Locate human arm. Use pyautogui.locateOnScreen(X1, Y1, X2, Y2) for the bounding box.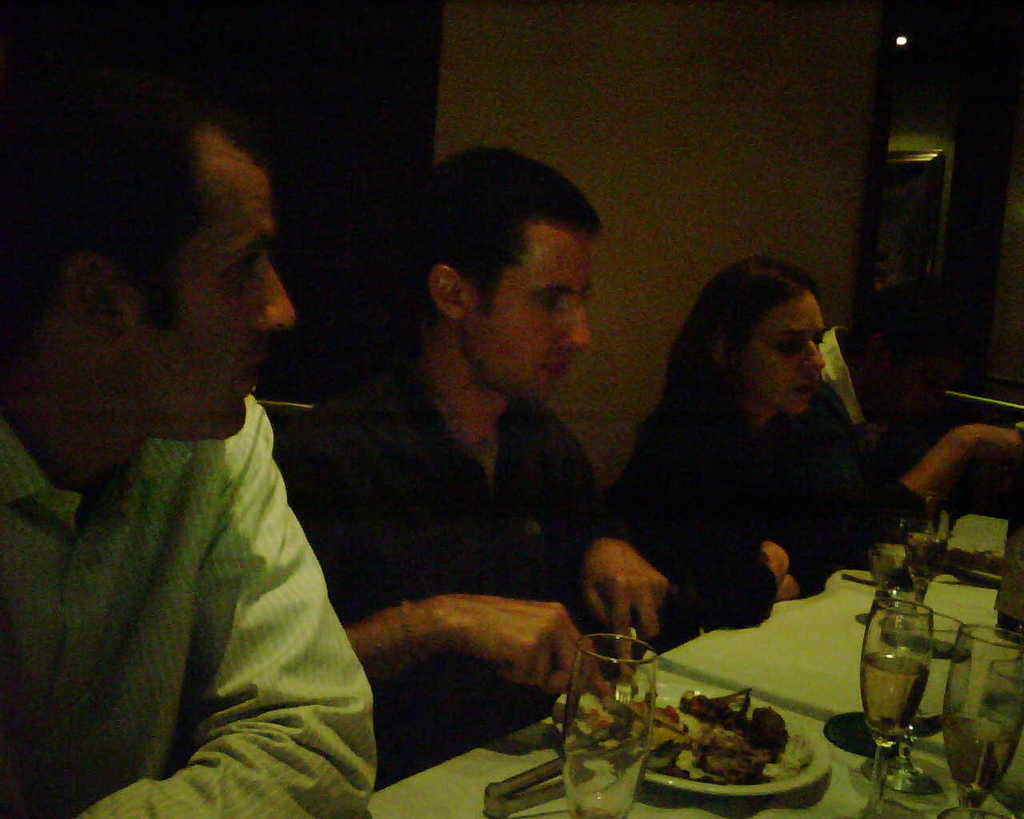
pyautogui.locateOnScreen(824, 417, 938, 573).
